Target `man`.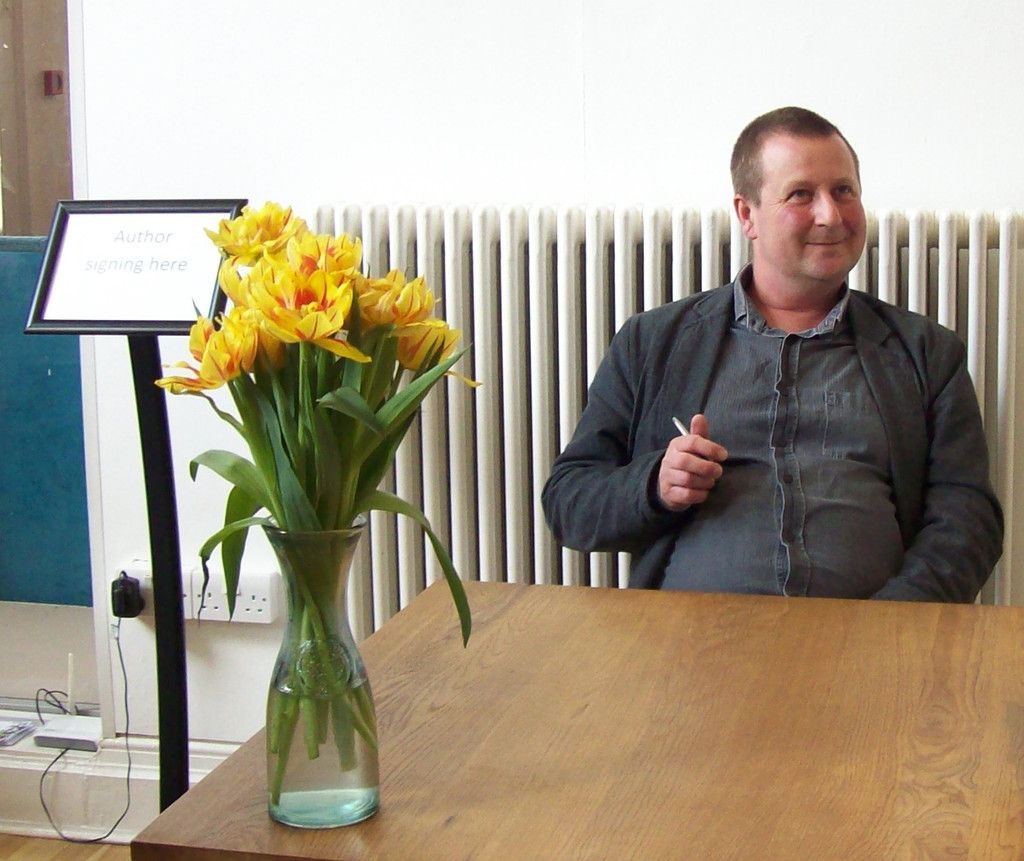
Target region: (567,118,984,623).
